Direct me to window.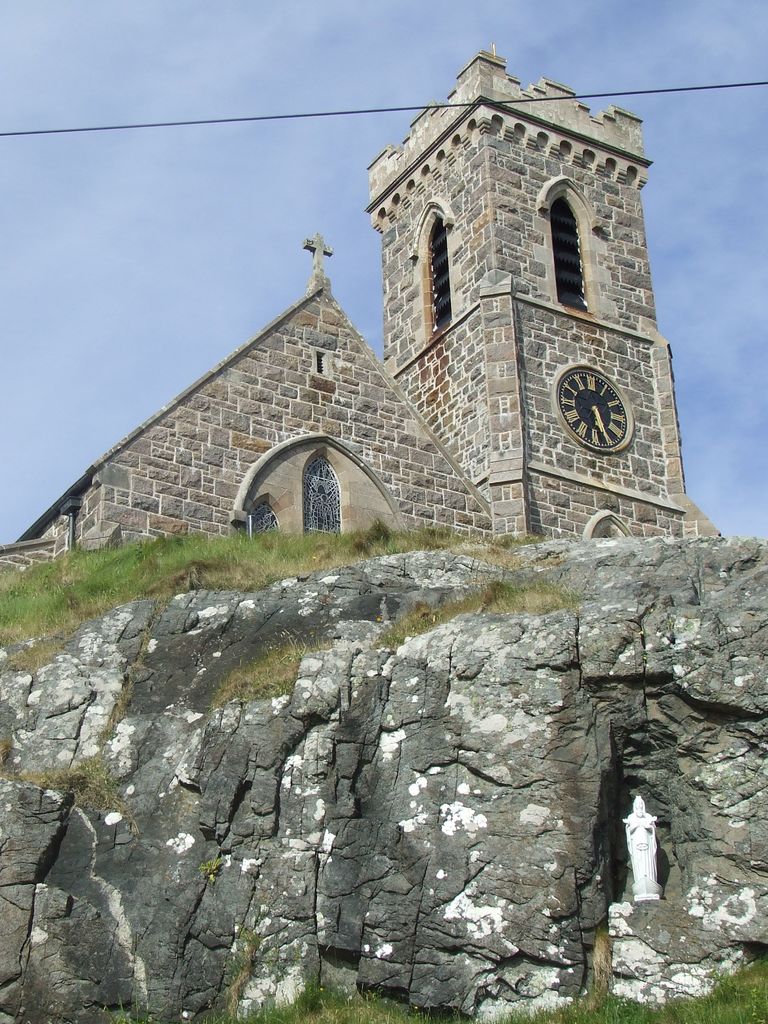
Direction: (x1=425, y1=211, x2=455, y2=326).
